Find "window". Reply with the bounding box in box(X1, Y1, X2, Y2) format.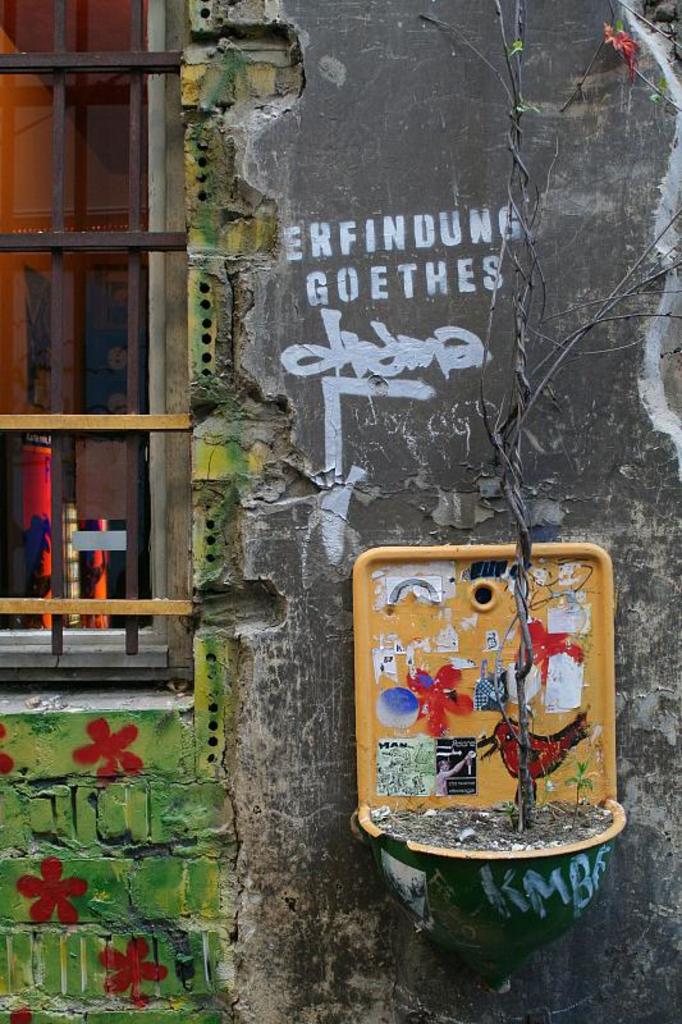
box(0, 0, 203, 691).
